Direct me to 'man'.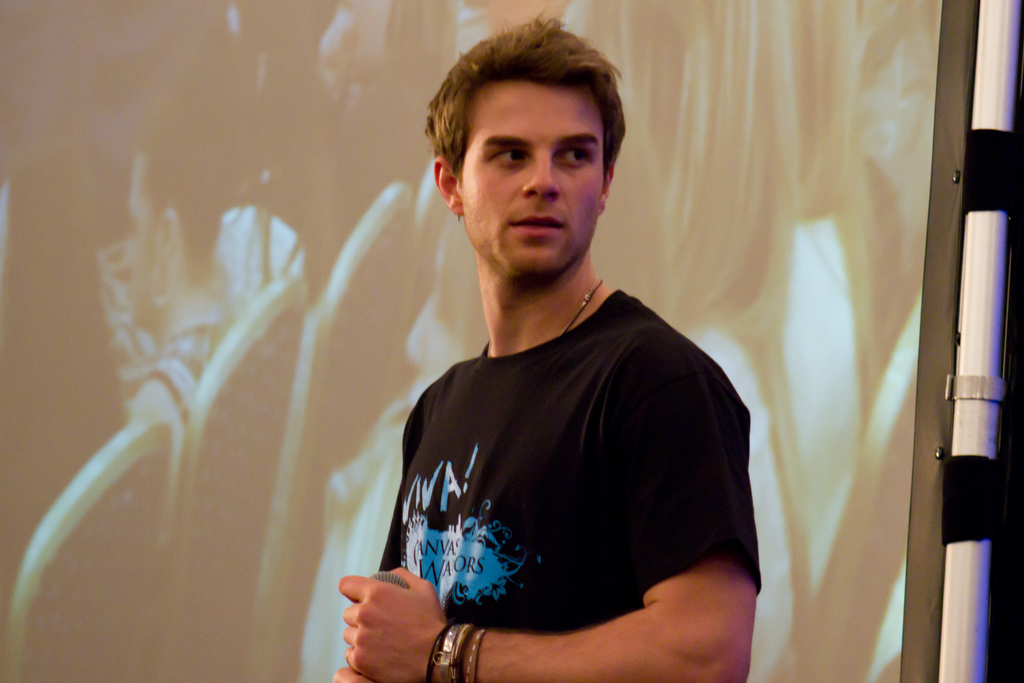
Direction: {"x1": 329, "y1": 44, "x2": 789, "y2": 682}.
